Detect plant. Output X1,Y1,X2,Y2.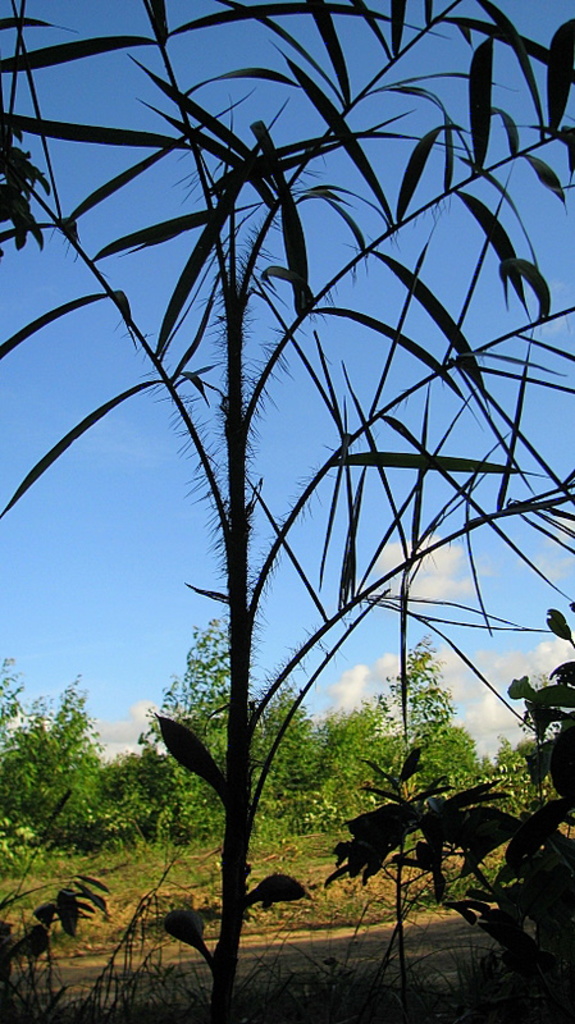
0,602,574,1023.
